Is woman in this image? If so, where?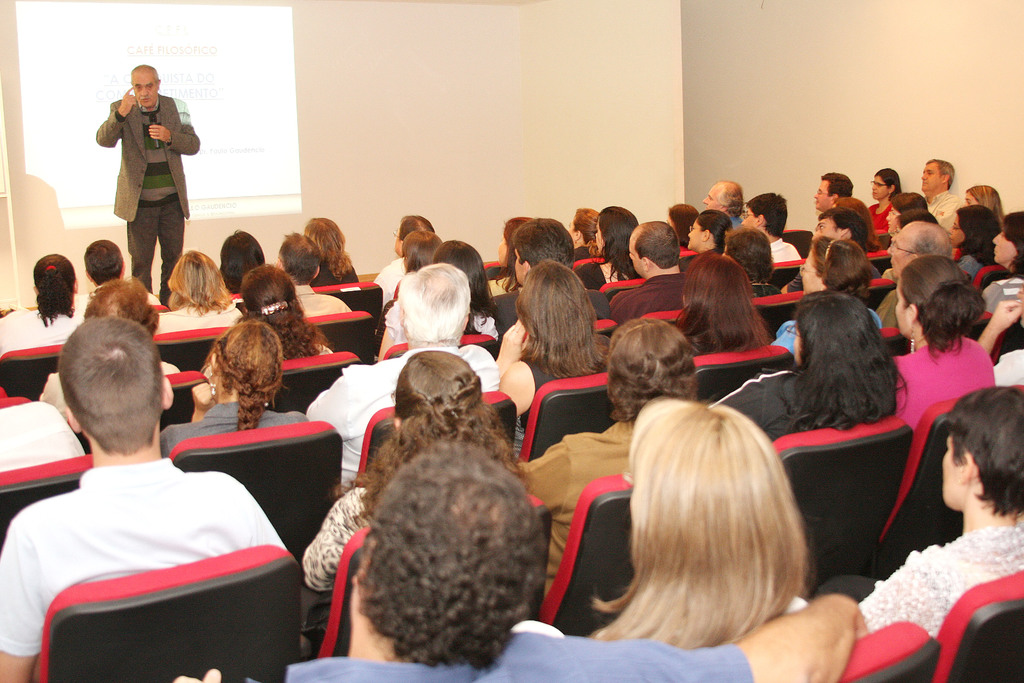
Yes, at bbox=(956, 179, 1002, 213).
